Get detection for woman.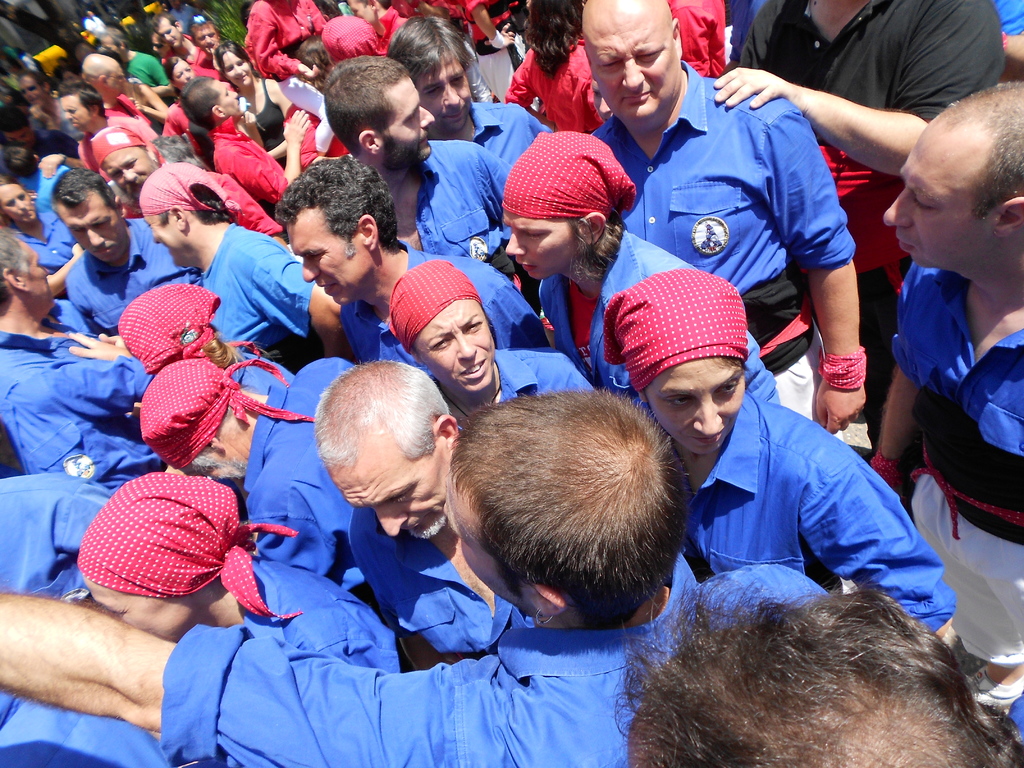
Detection: x1=165 y1=56 x2=196 y2=139.
